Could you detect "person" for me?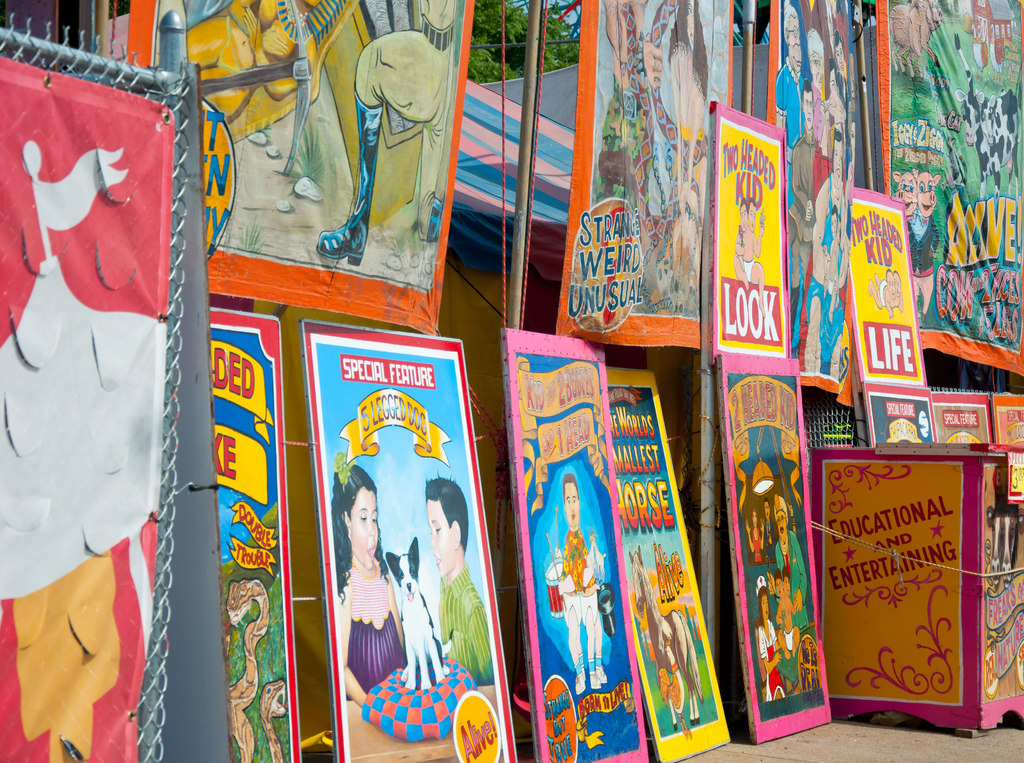
Detection result: {"x1": 825, "y1": 204, "x2": 844, "y2": 315}.
